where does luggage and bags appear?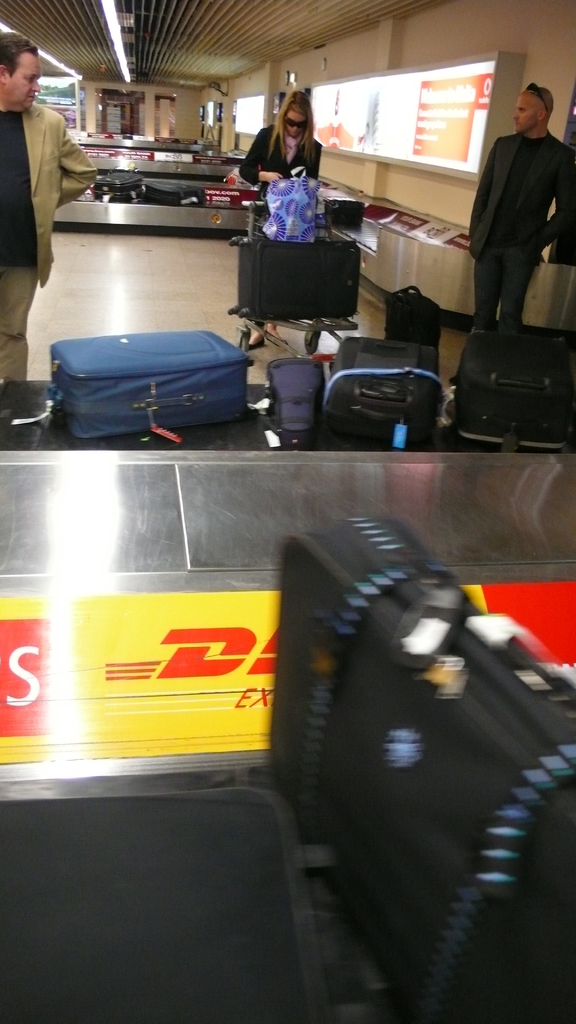
Appears at Rect(380, 283, 446, 348).
